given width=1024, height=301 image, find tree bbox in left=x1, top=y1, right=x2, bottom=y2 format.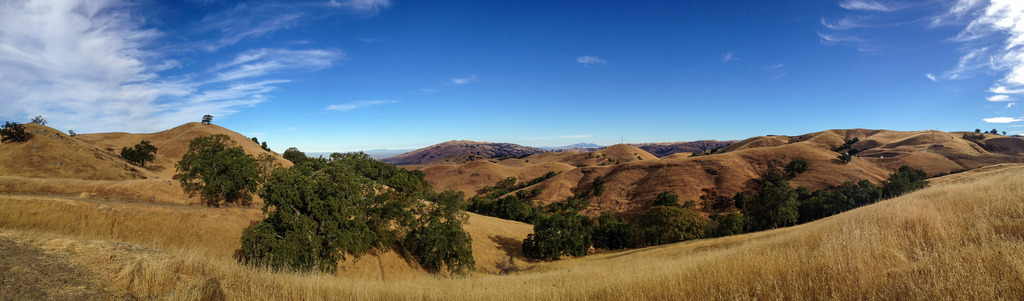
left=68, top=127, right=76, bottom=135.
